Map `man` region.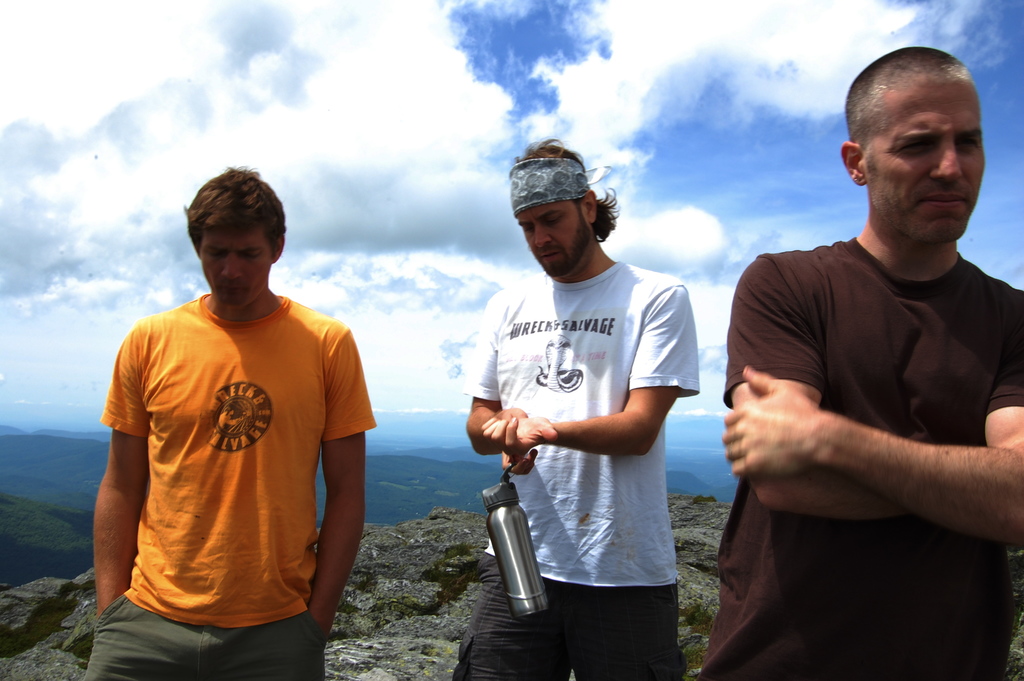
Mapped to [left=93, top=167, right=376, bottom=668].
